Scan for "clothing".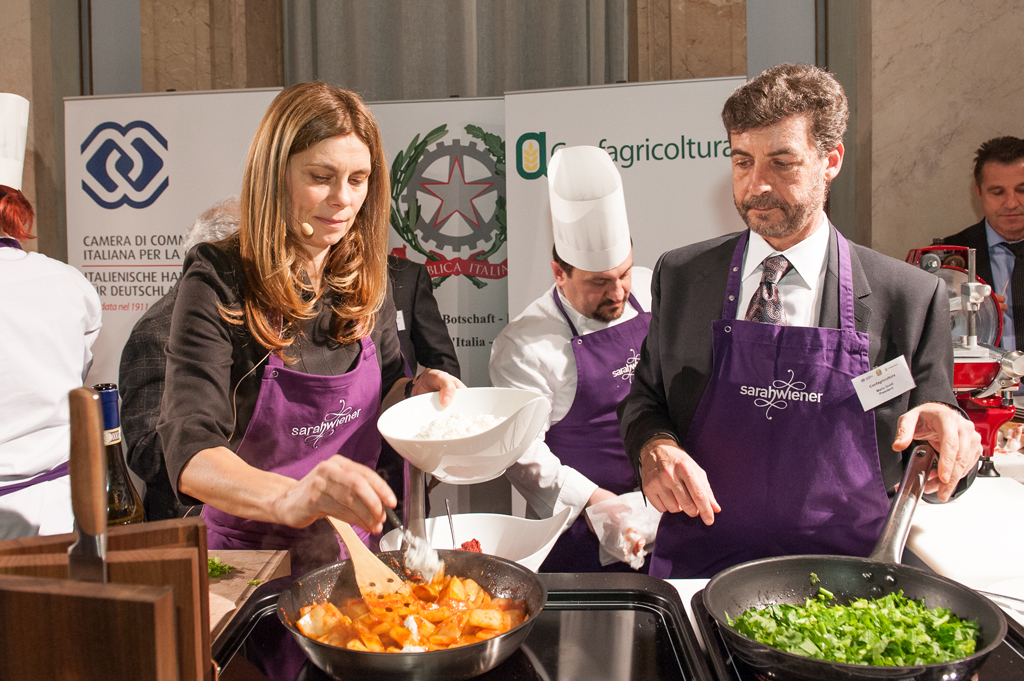
Scan result: locate(620, 212, 975, 577).
